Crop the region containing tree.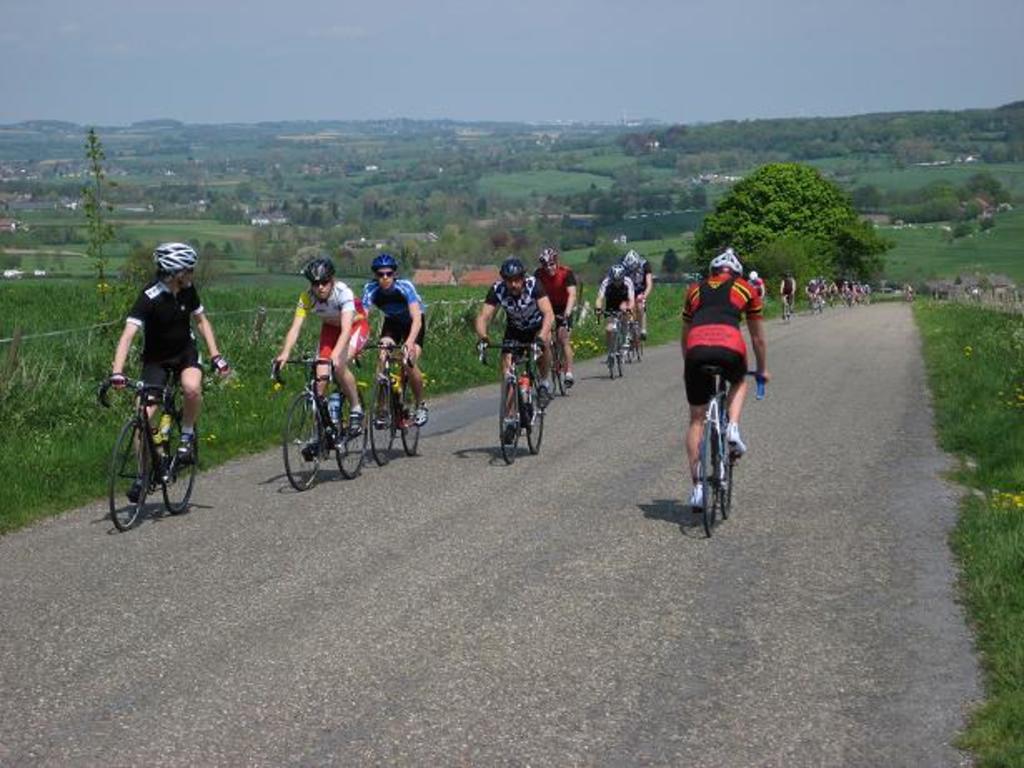
Crop region: 829, 215, 897, 295.
